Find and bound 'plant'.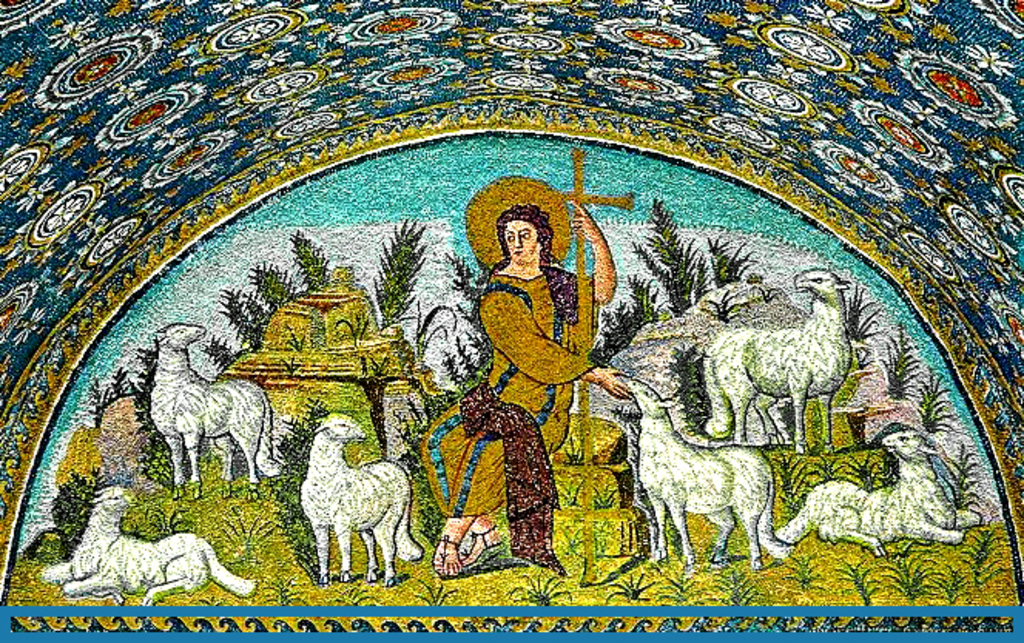
Bound: x1=601, y1=271, x2=659, y2=358.
